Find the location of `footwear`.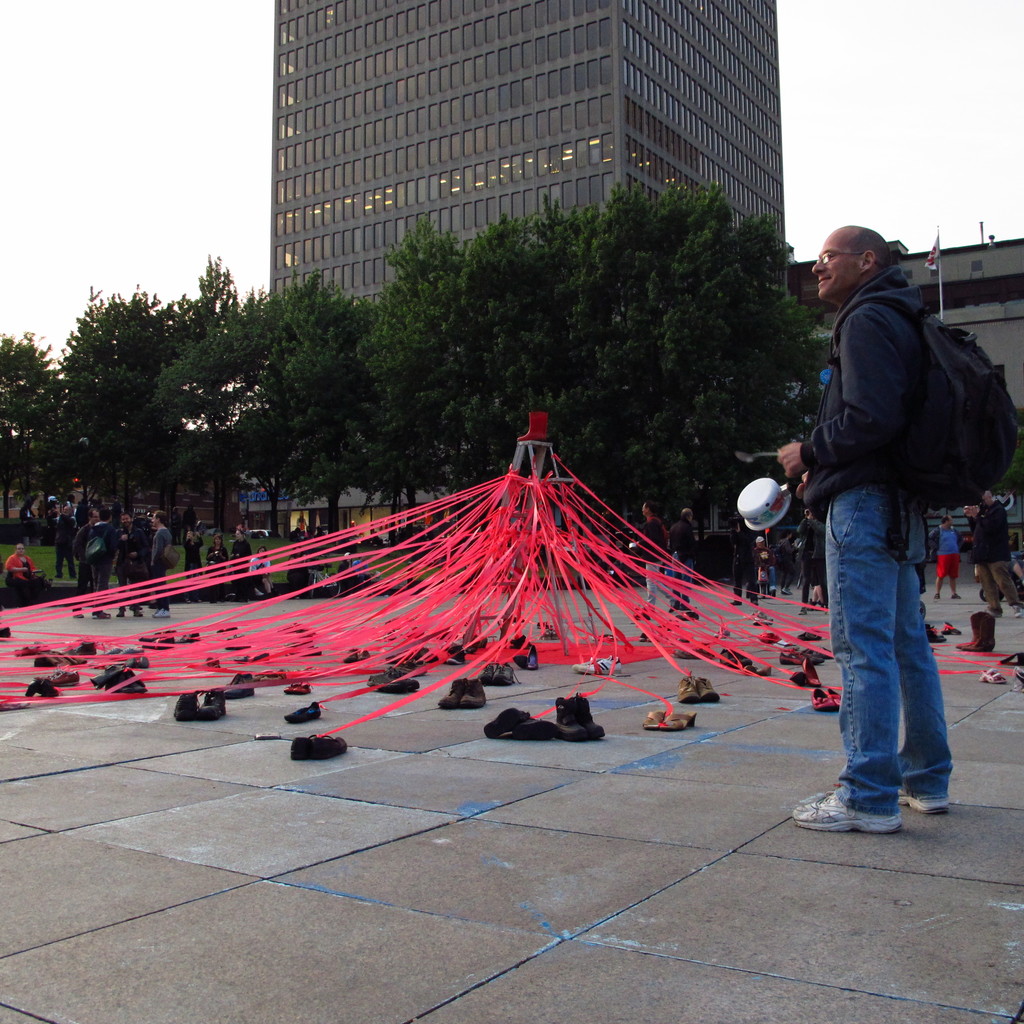
Location: box(669, 639, 685, 660).
